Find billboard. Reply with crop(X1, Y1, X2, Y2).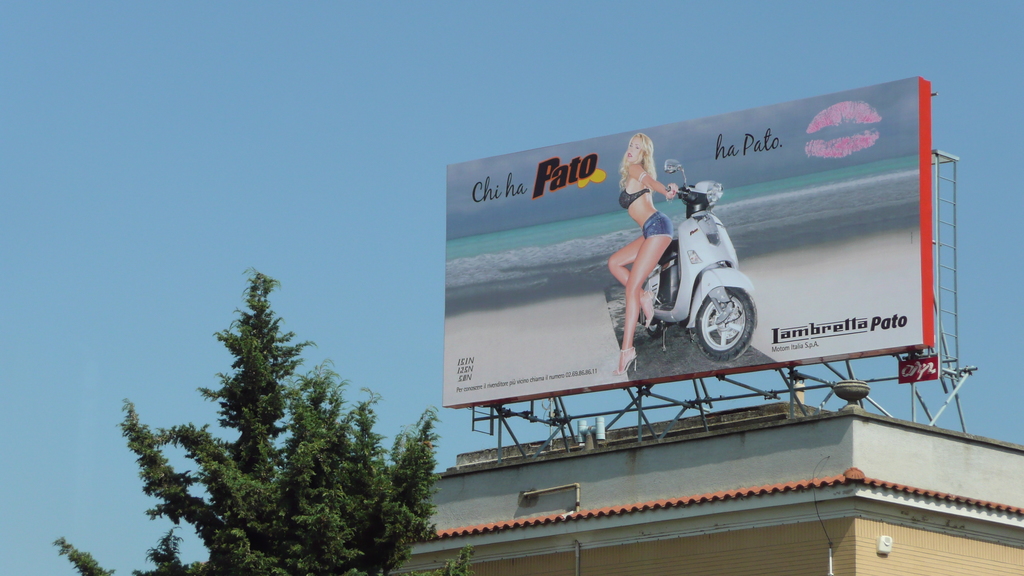
crop(442, 129, 932, 404).
